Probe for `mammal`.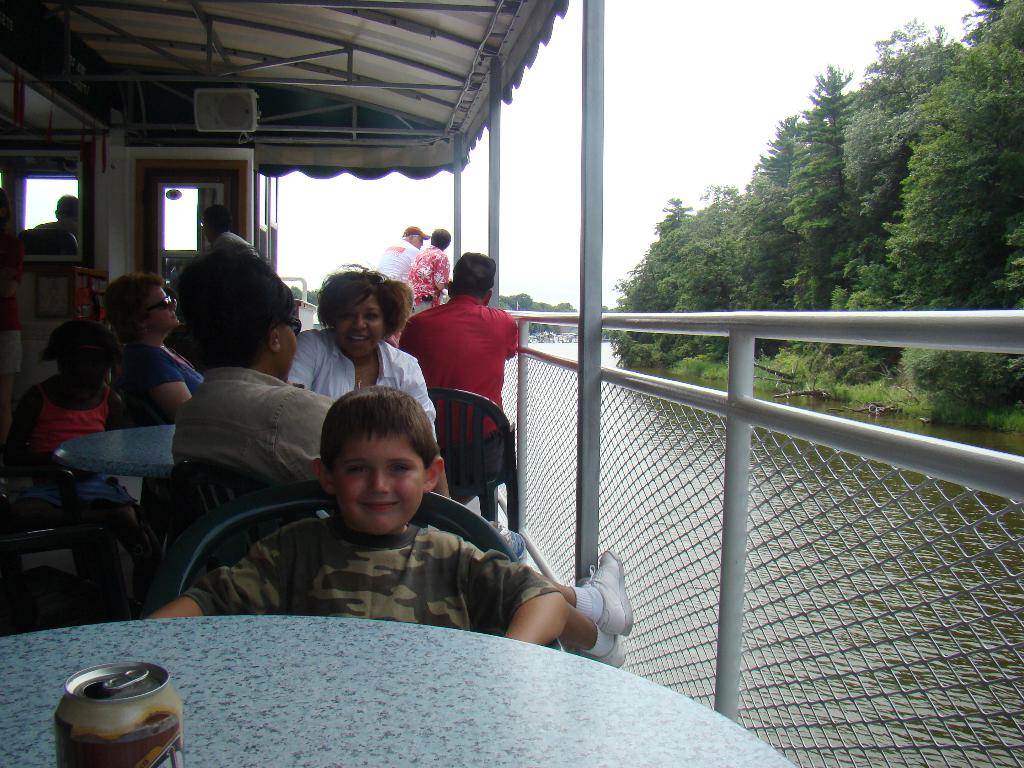
Probe result: l=204, t=205, r=263, b=258.
